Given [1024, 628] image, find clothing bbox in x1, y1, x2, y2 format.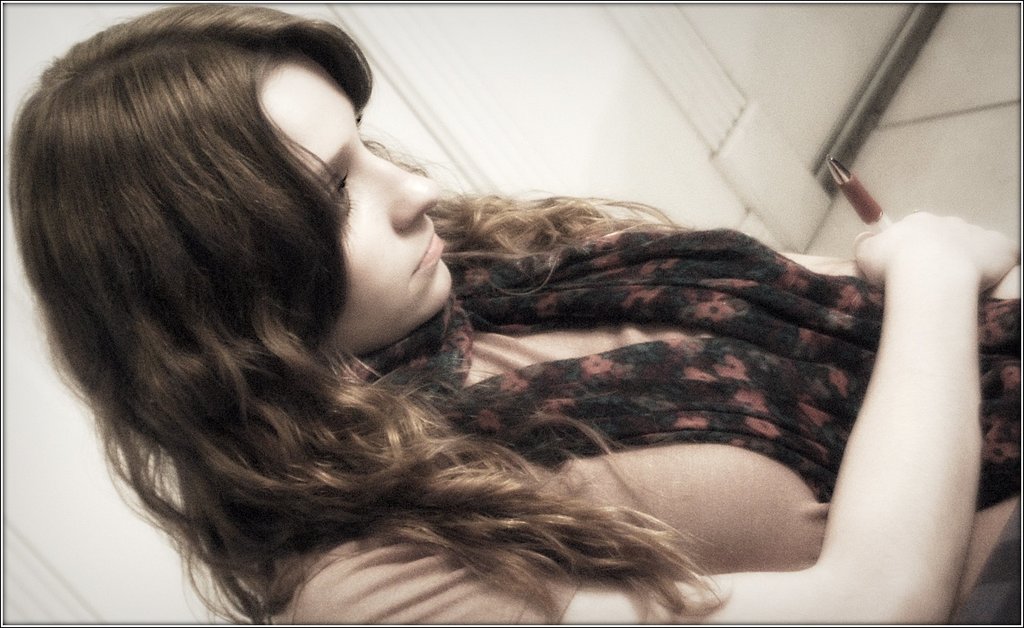
268, 192, 1023, 623.
